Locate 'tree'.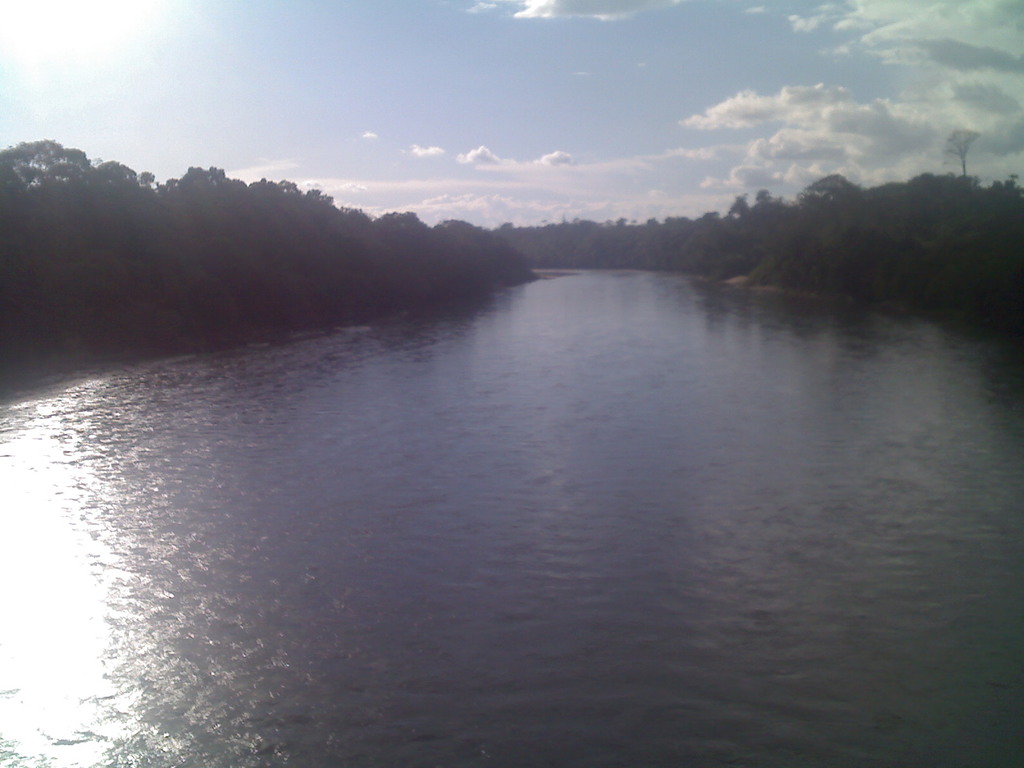
Bounding box: BBox(23, 138, 67, 191).
